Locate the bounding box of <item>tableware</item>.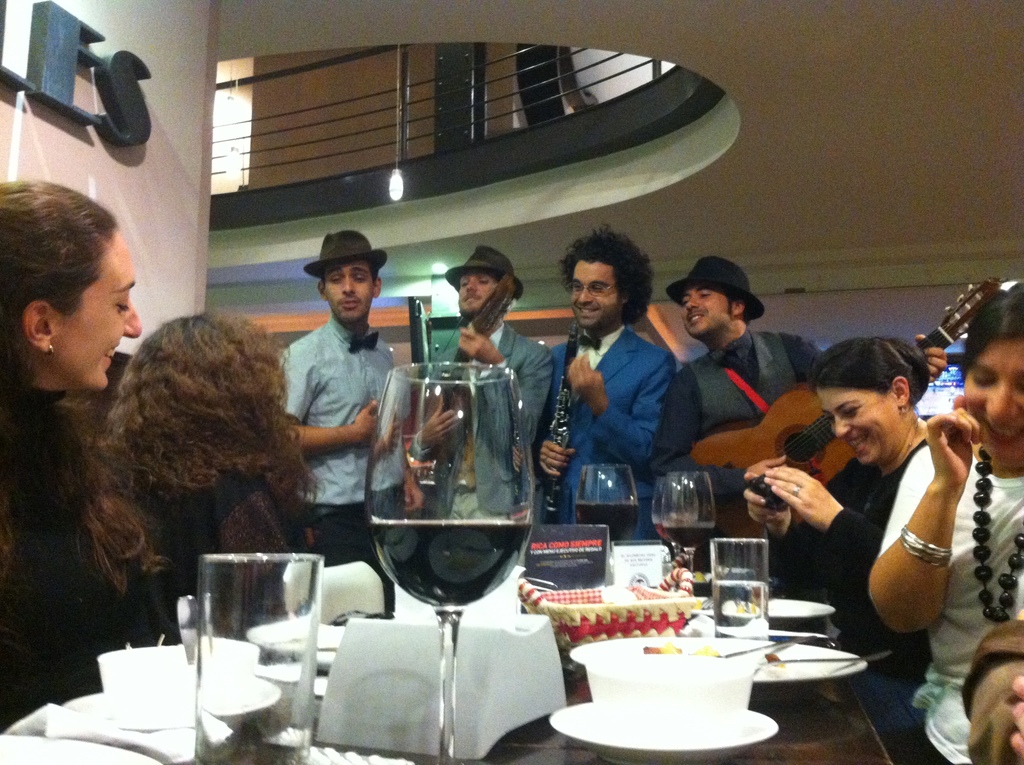
Bounding box: bbox=[777, 650, 890, 665].
